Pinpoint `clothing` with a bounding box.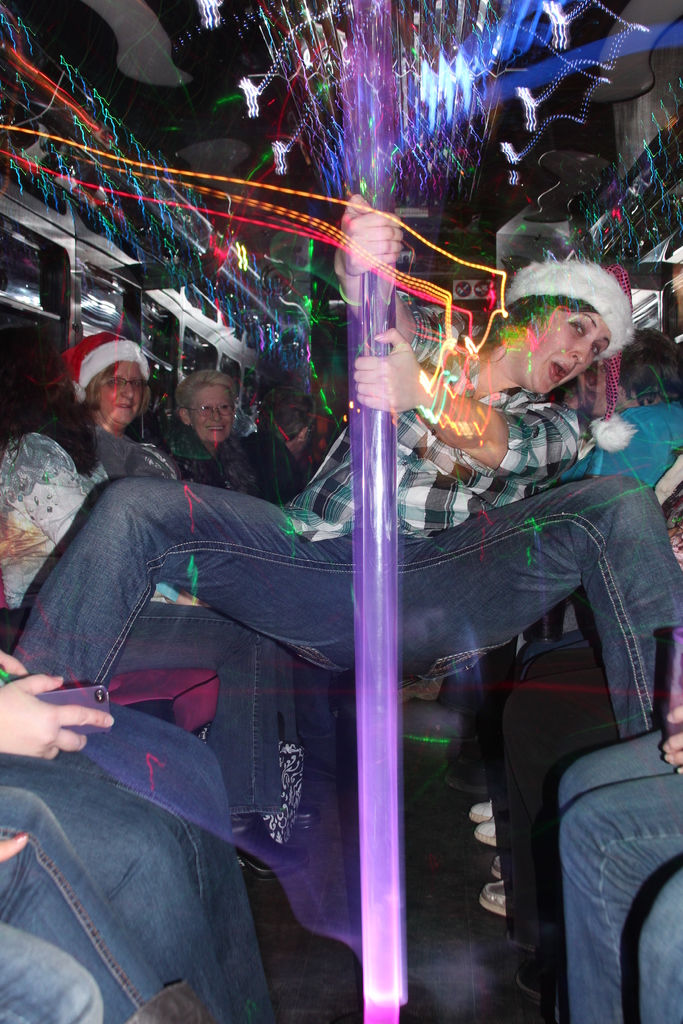
<bbox>238, 421, 306, 507</bbox>.
